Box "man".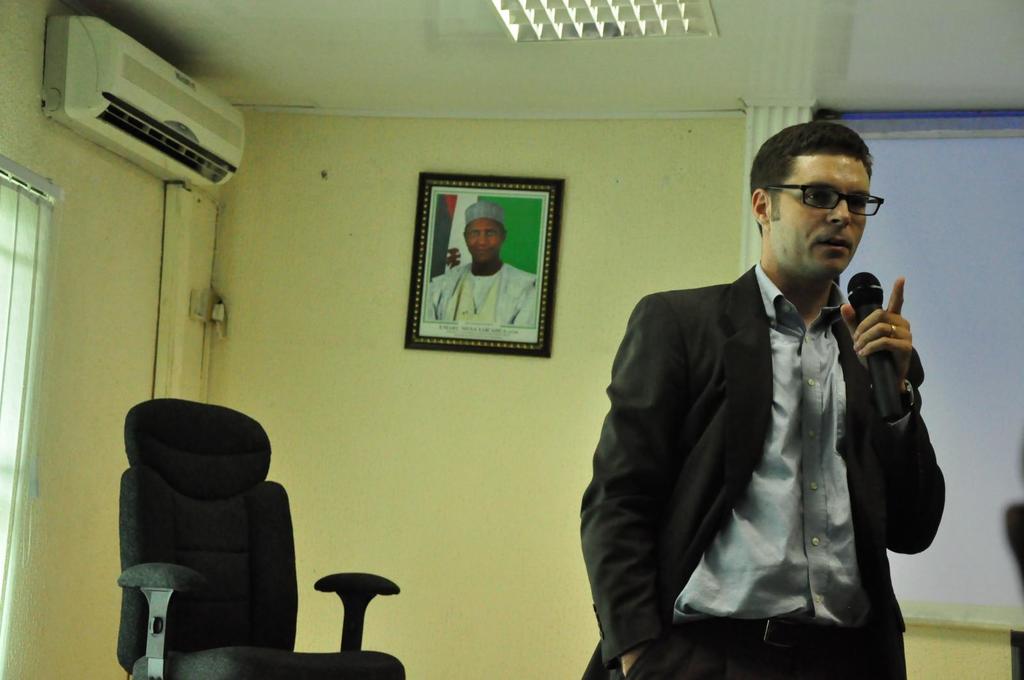
602, 120, 950, 660.
